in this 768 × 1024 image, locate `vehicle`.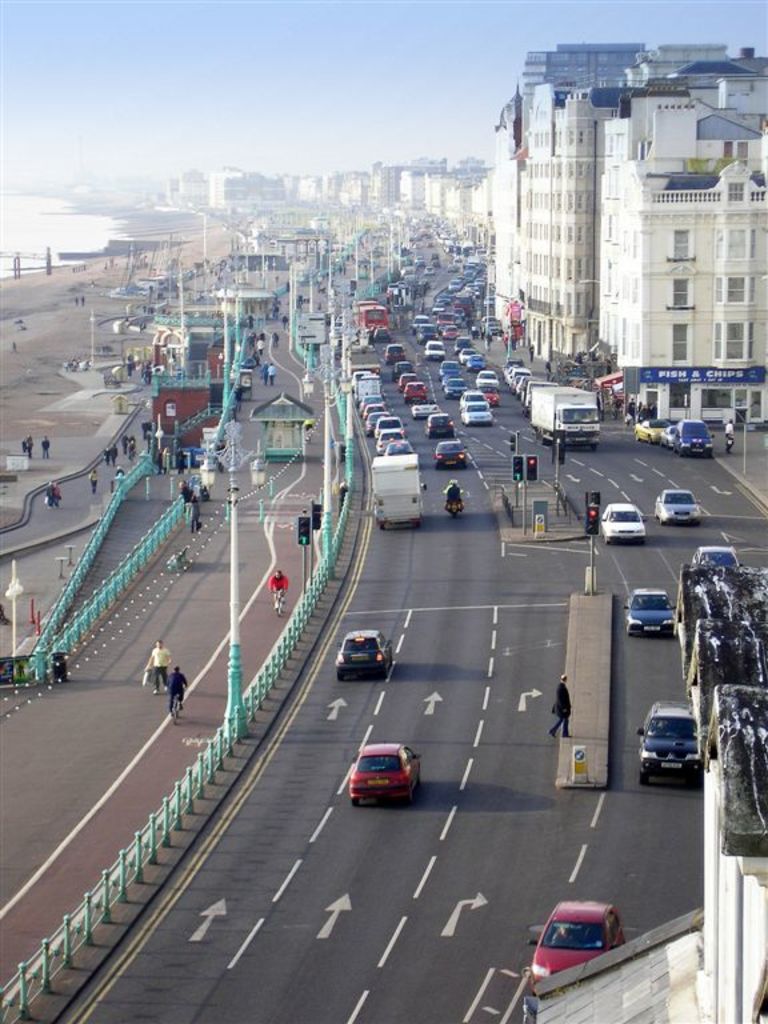
Bounding box: select_region(445, 500, 463, 521).
